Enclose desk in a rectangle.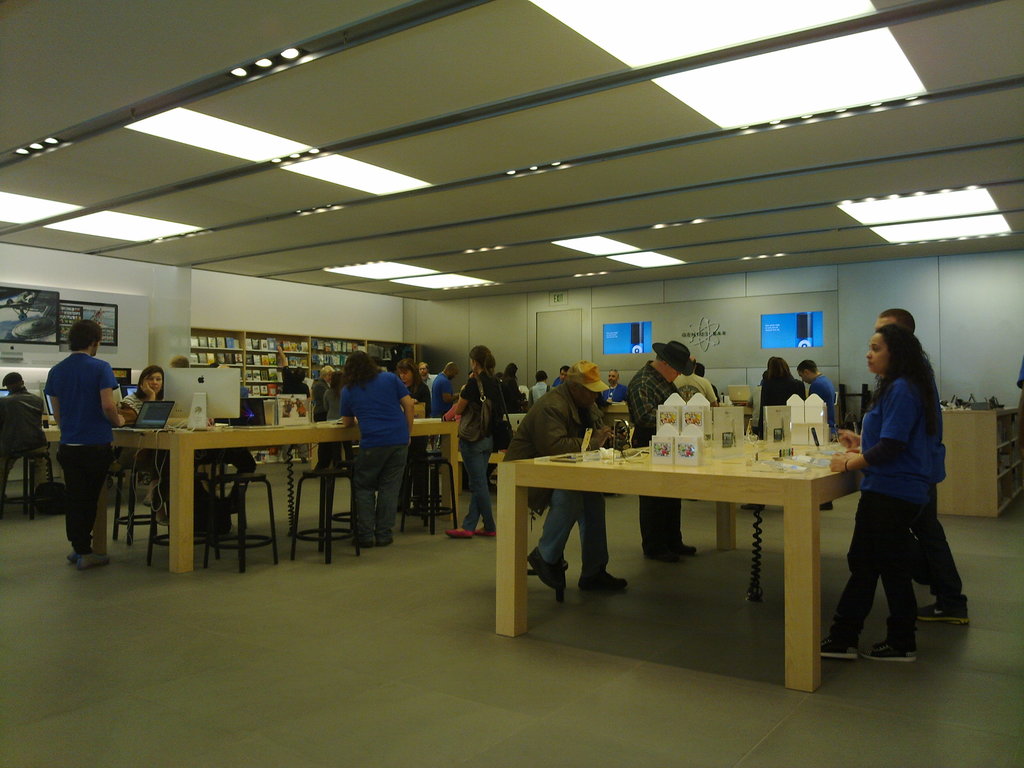
x1=518, y1=417, x2=862, y2=684.
